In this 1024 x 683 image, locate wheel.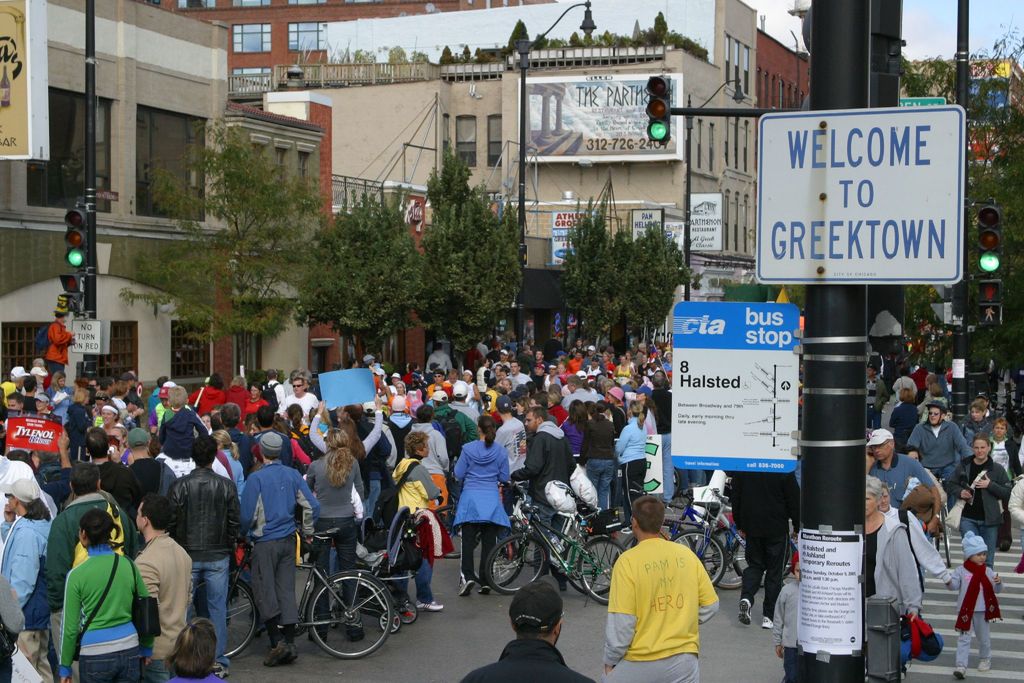
Bounding box: (left=397, top=602, right=412, bottom=623).
